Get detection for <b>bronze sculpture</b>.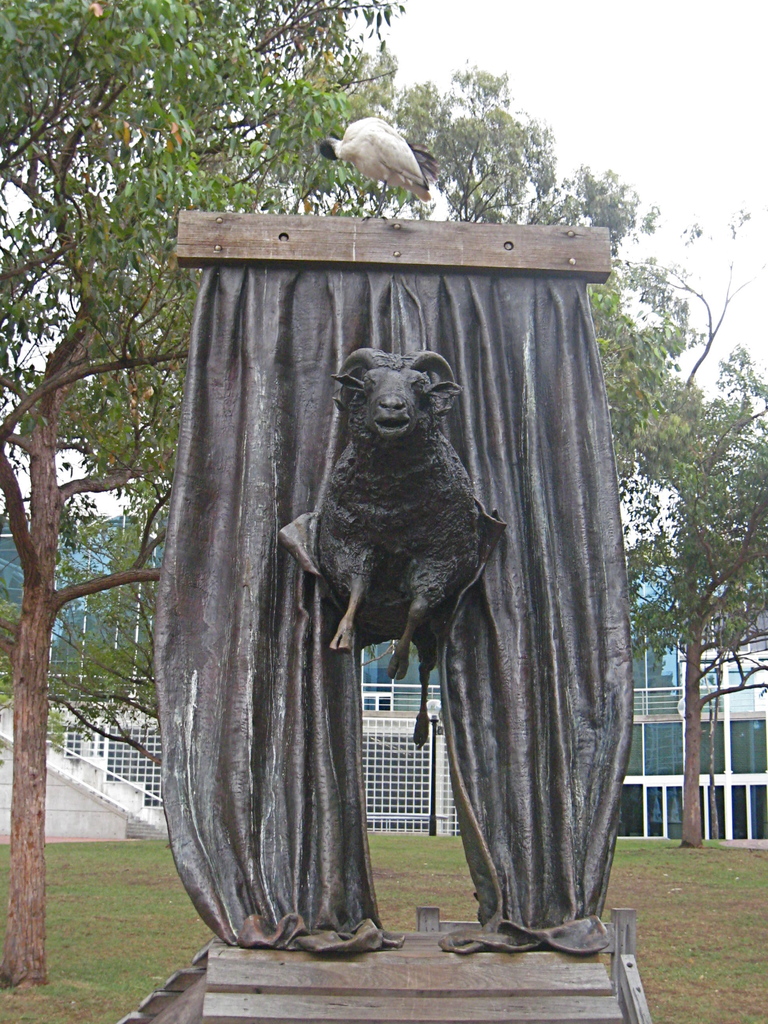
Detection: (287,345,502,669).
